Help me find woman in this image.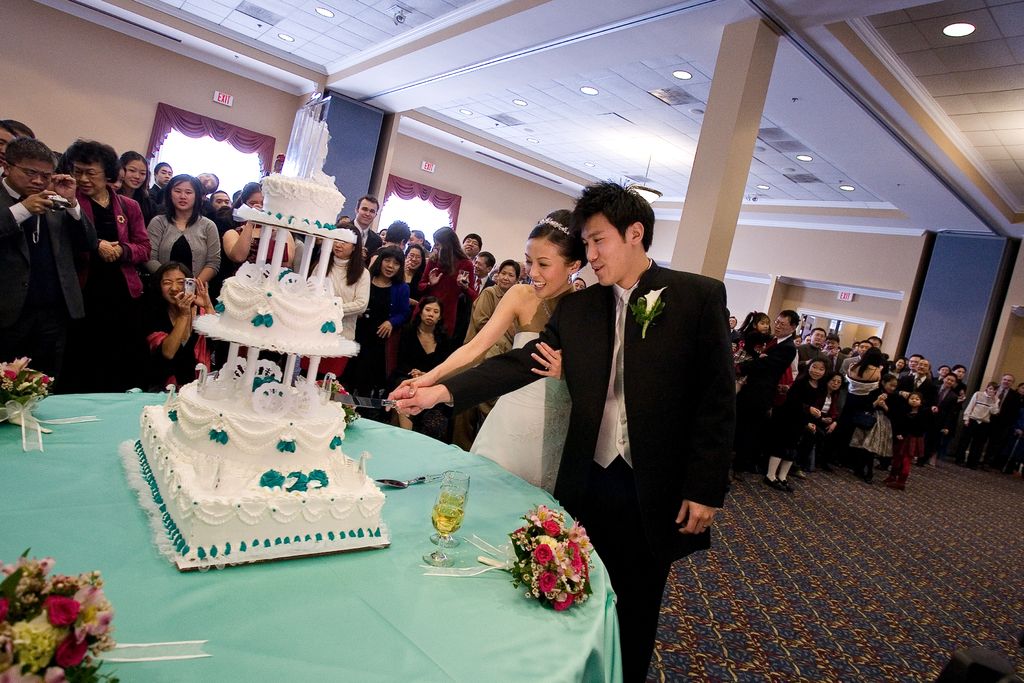
Found it: <box>400,233,580,490</box>.
